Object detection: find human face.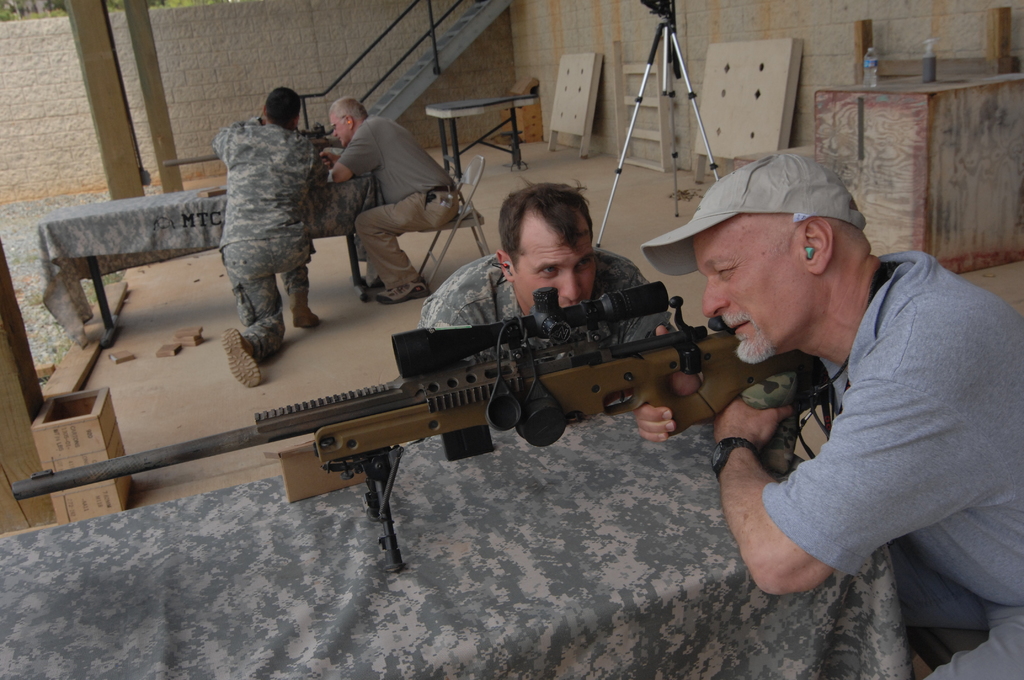
[333,106,349,147].
